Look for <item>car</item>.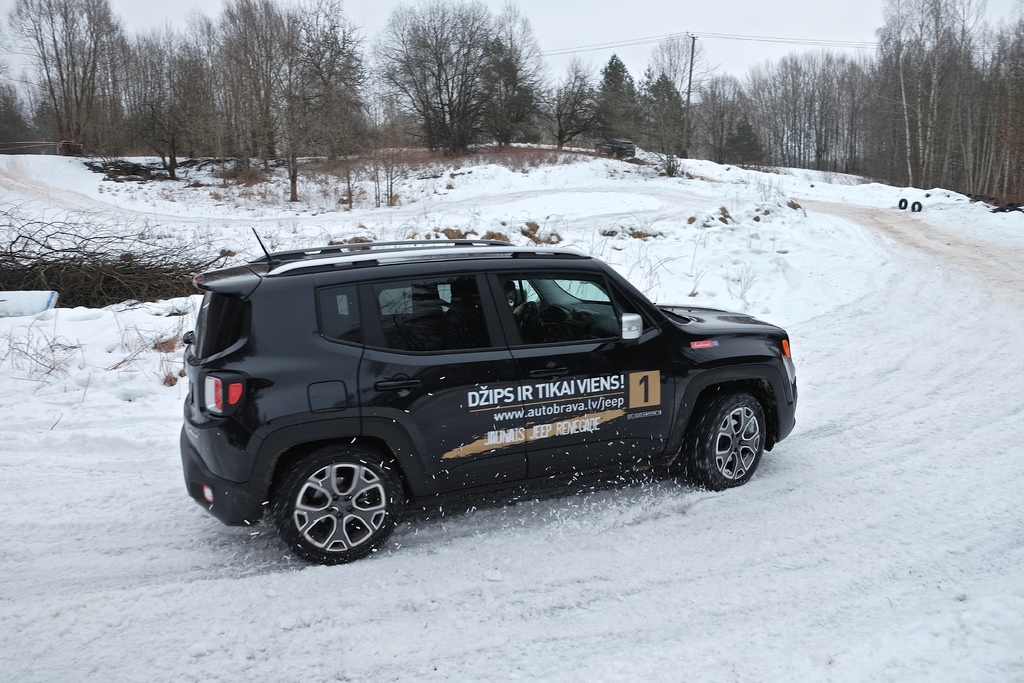
Found: crop(179, 227, 795, 566).
